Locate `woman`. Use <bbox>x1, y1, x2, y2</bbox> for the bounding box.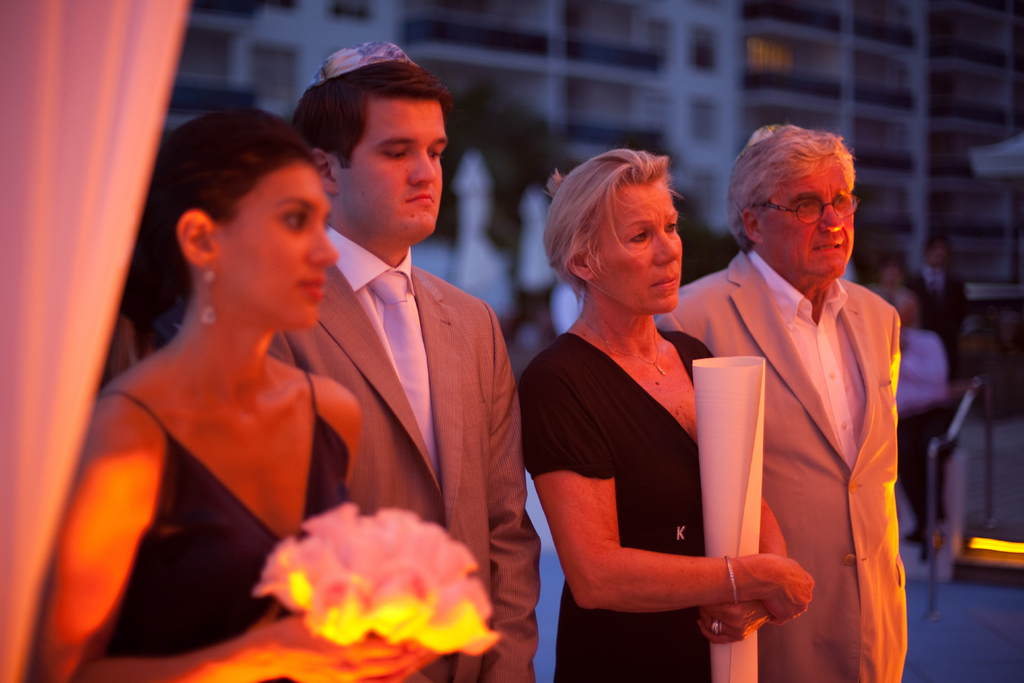
<bbox>871, 261, 904, 309</bbox>.
